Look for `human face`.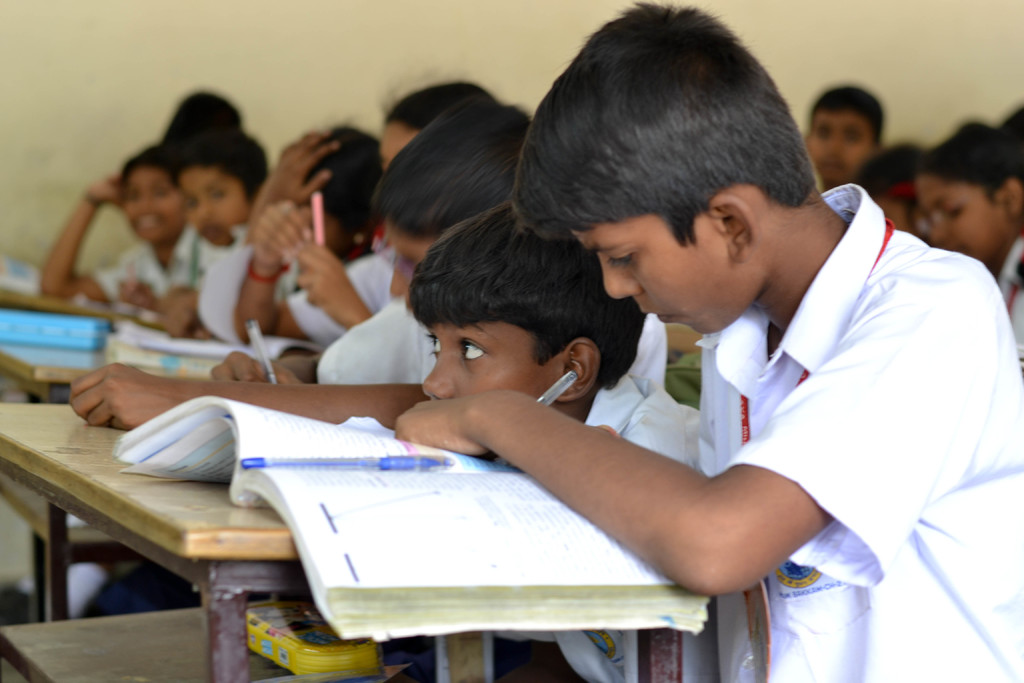
Found: Rect(178, 168, 250, 247).
